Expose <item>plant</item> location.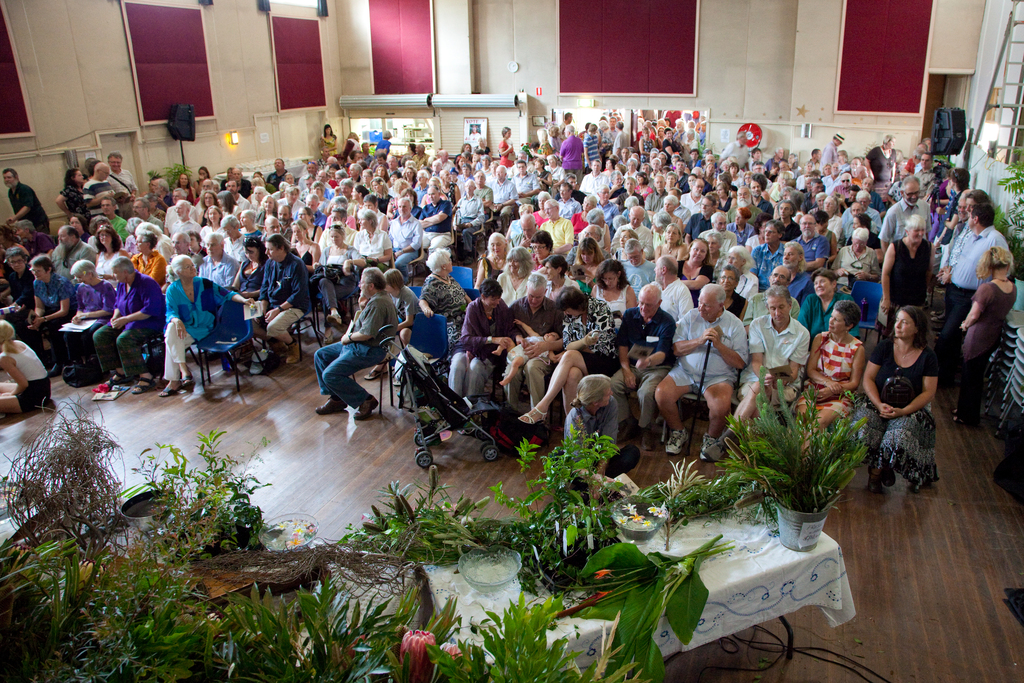
Exposed at <region>146, 161, 195, 188</region>.
